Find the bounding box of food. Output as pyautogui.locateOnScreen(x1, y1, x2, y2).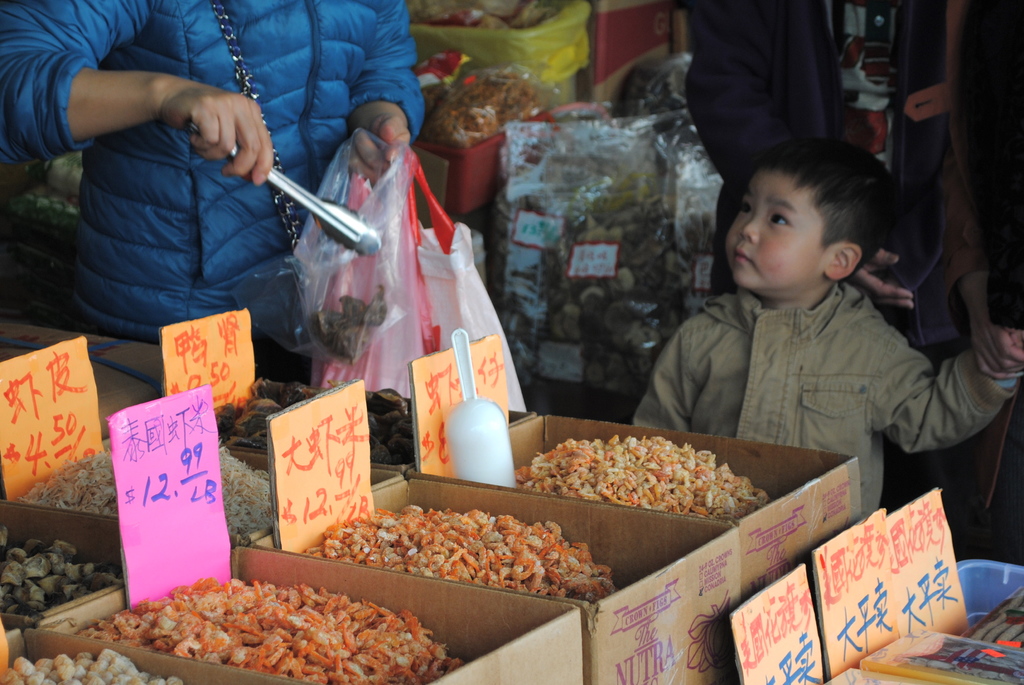
pyautogui.locateOnScreen(339, 296, 369, 326).
